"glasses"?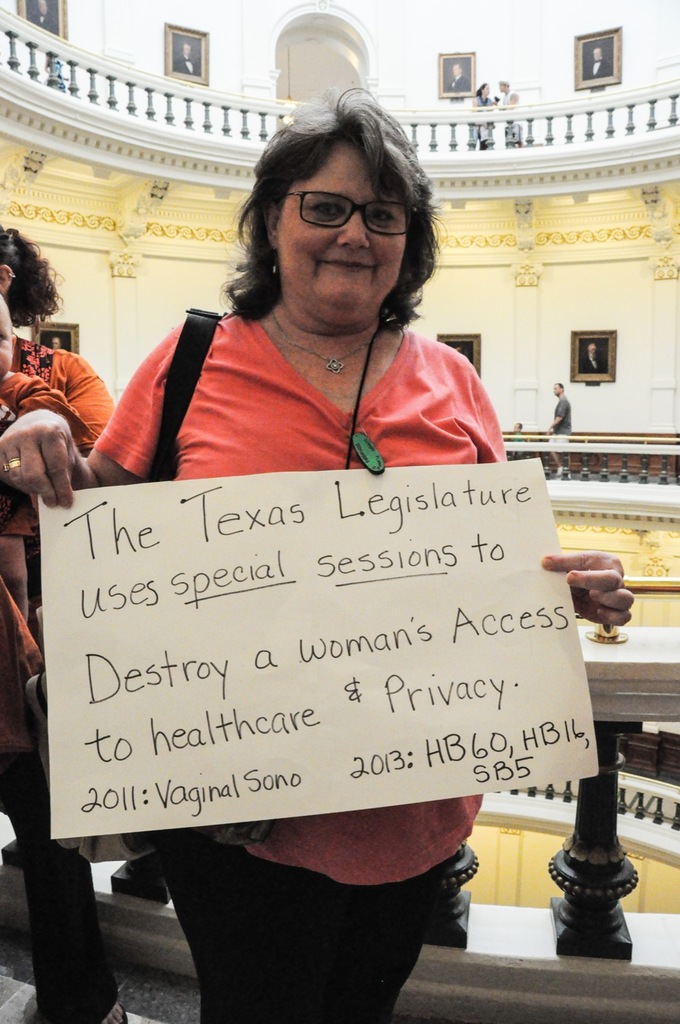
266, 179, 400, 228
